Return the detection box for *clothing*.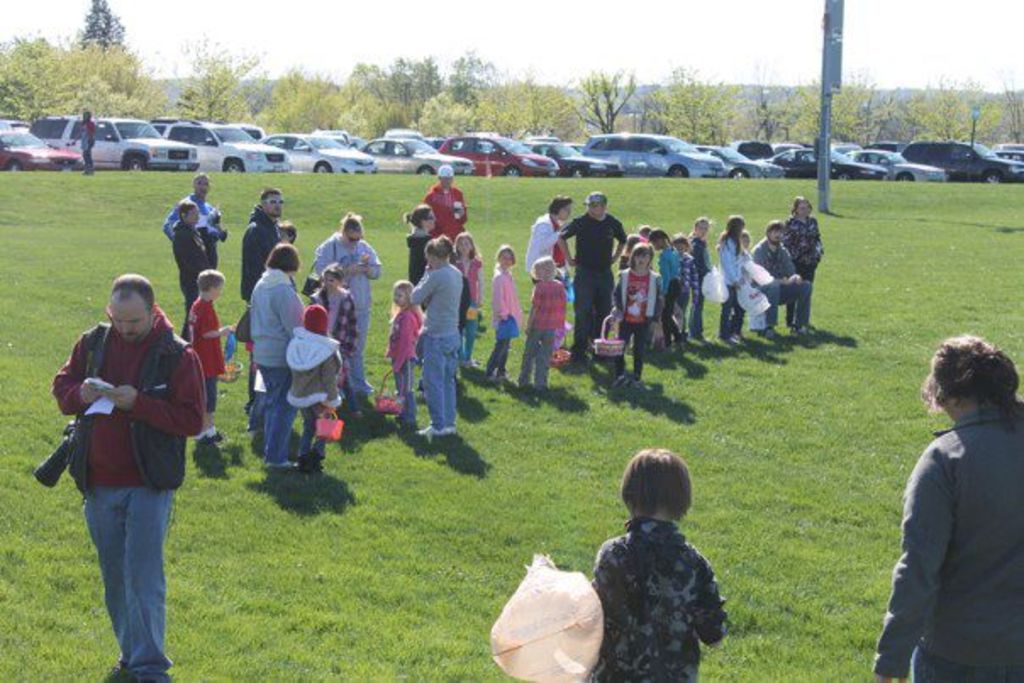
186,297,227,412.
